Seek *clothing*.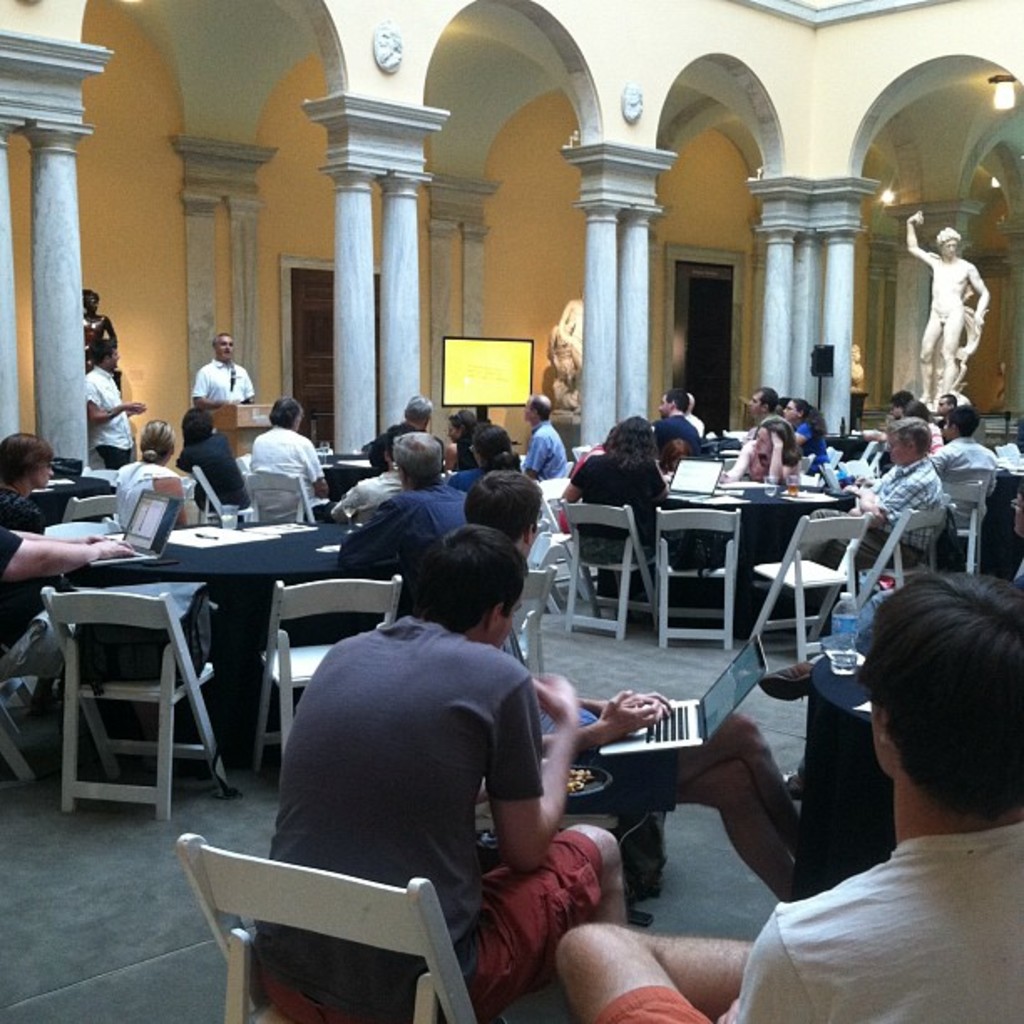
detection(361, 422, 427, 474).
